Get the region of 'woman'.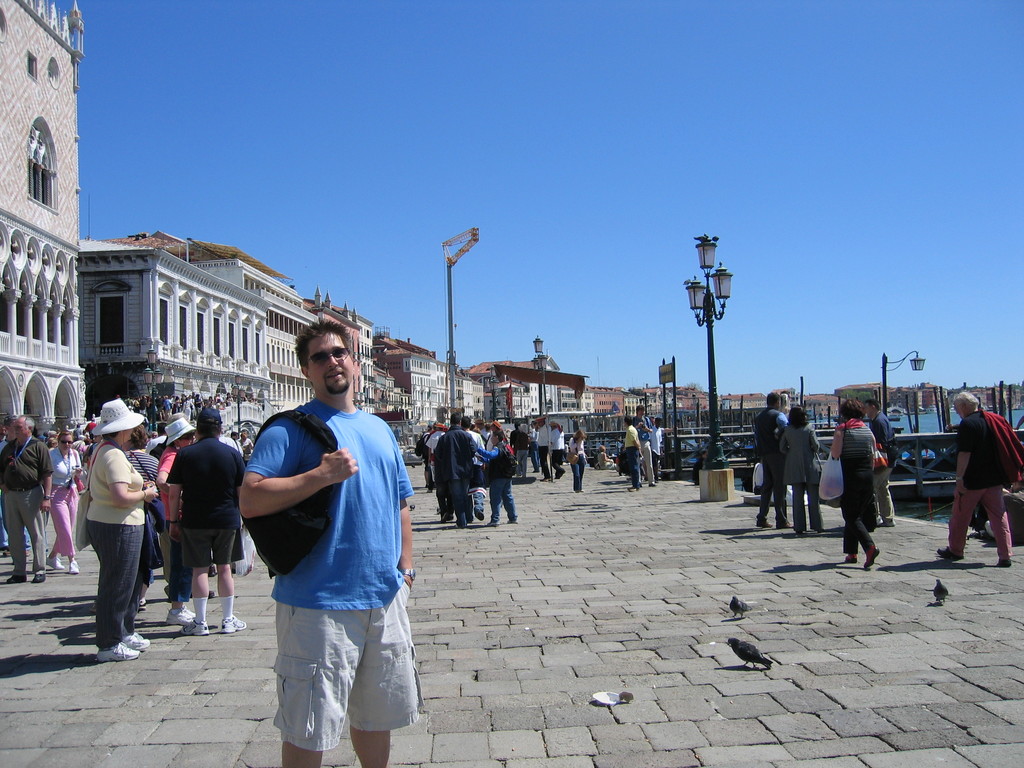
select_region(119, 420, 157, 611).
